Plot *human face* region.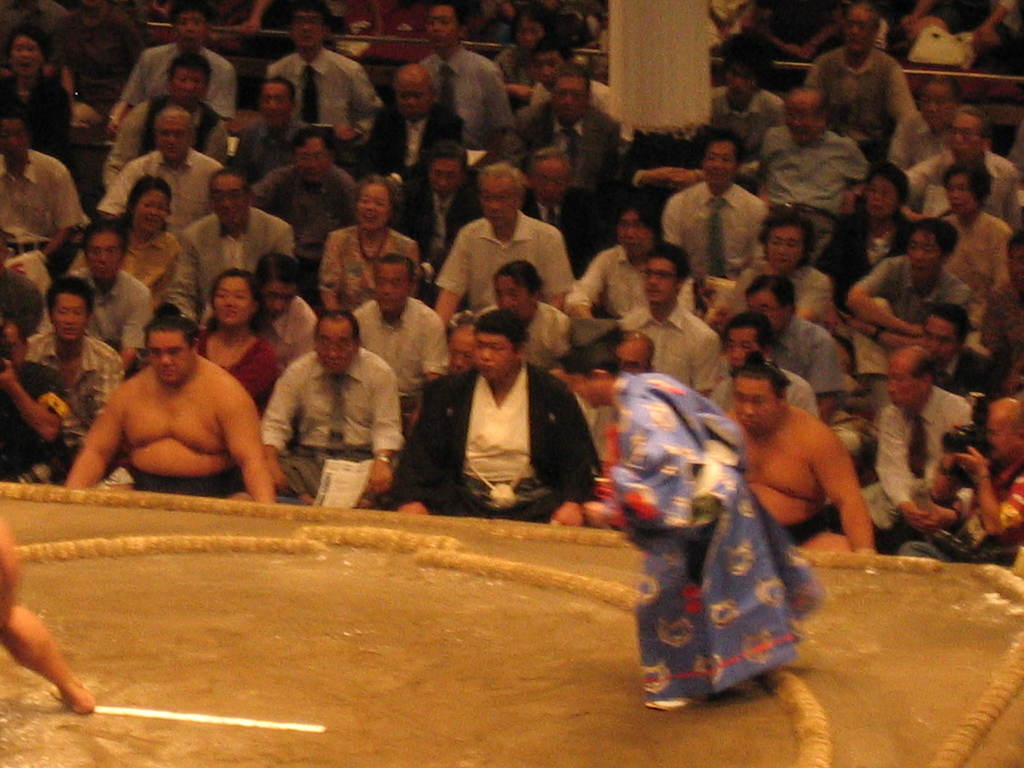
Plotted at pyautogui.locateOnScreen(291, 13, 324, 51).
